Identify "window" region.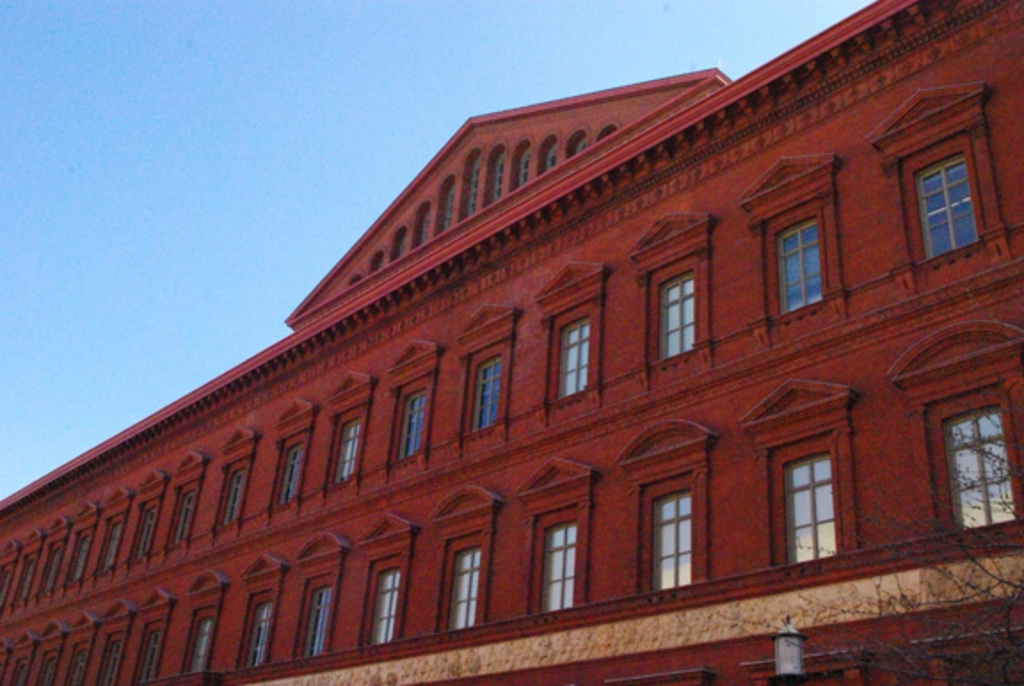
Region: detection(165, 491, 203, 540).
